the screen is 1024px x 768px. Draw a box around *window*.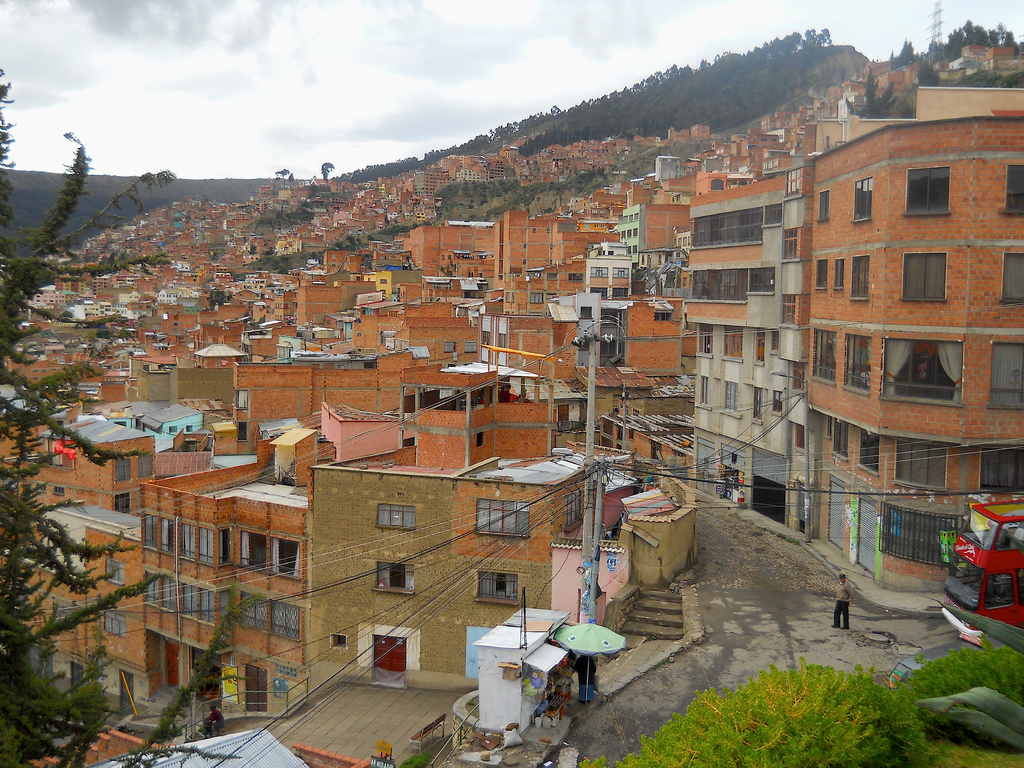
locate(472, 577, 518, 605).
